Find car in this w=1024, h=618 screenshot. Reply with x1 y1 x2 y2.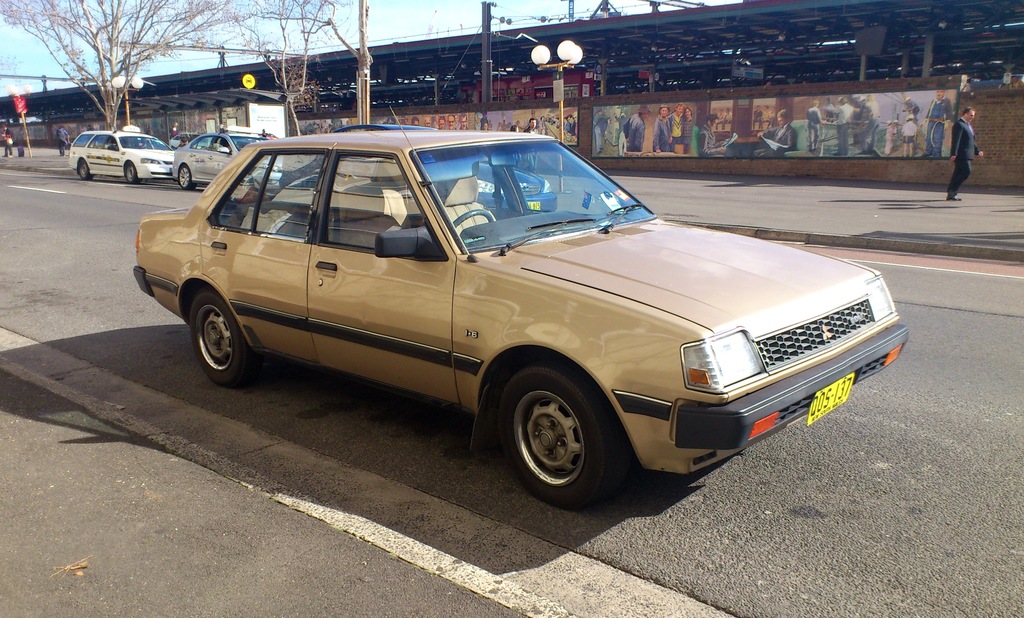
70 131 177 182.
